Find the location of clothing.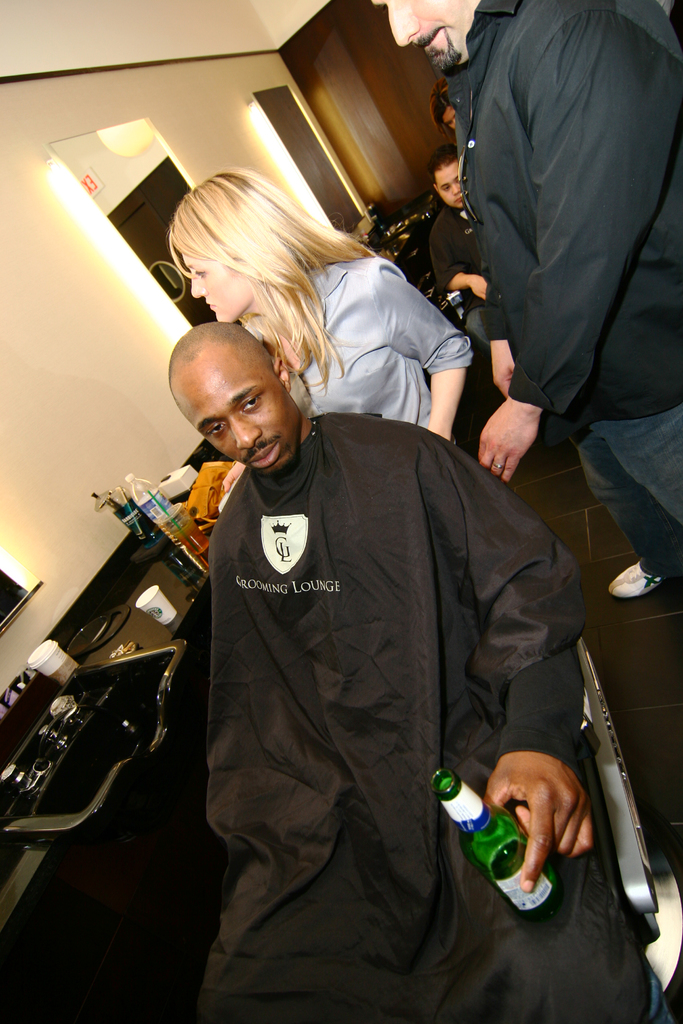
Location: select_region(201, 414, 664, 1023).
